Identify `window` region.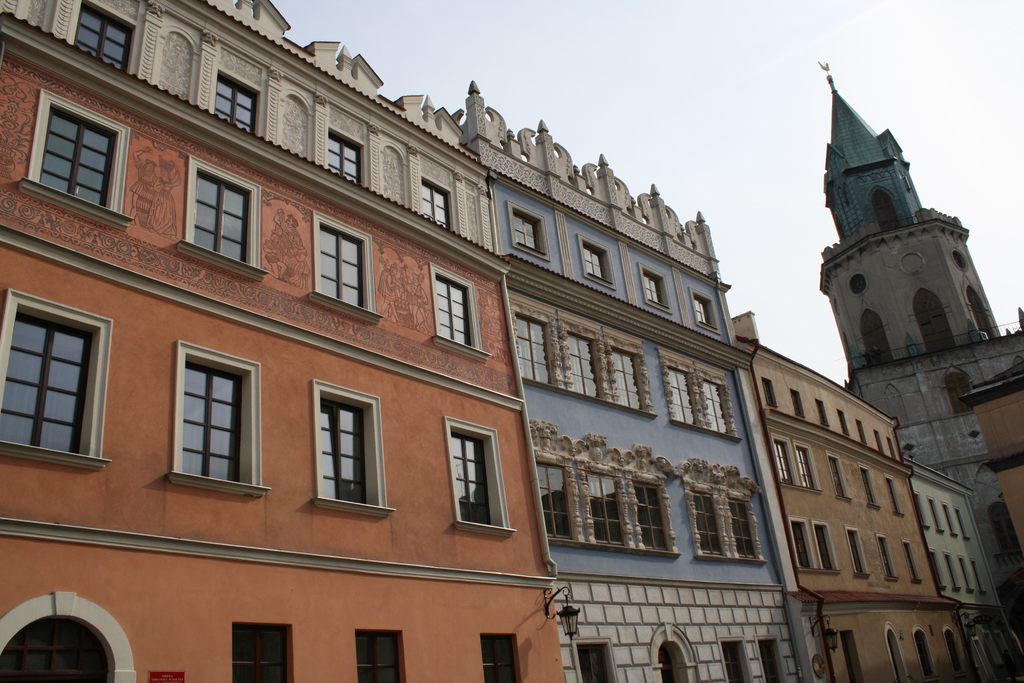
Region: (951, 506, 971, 543).
